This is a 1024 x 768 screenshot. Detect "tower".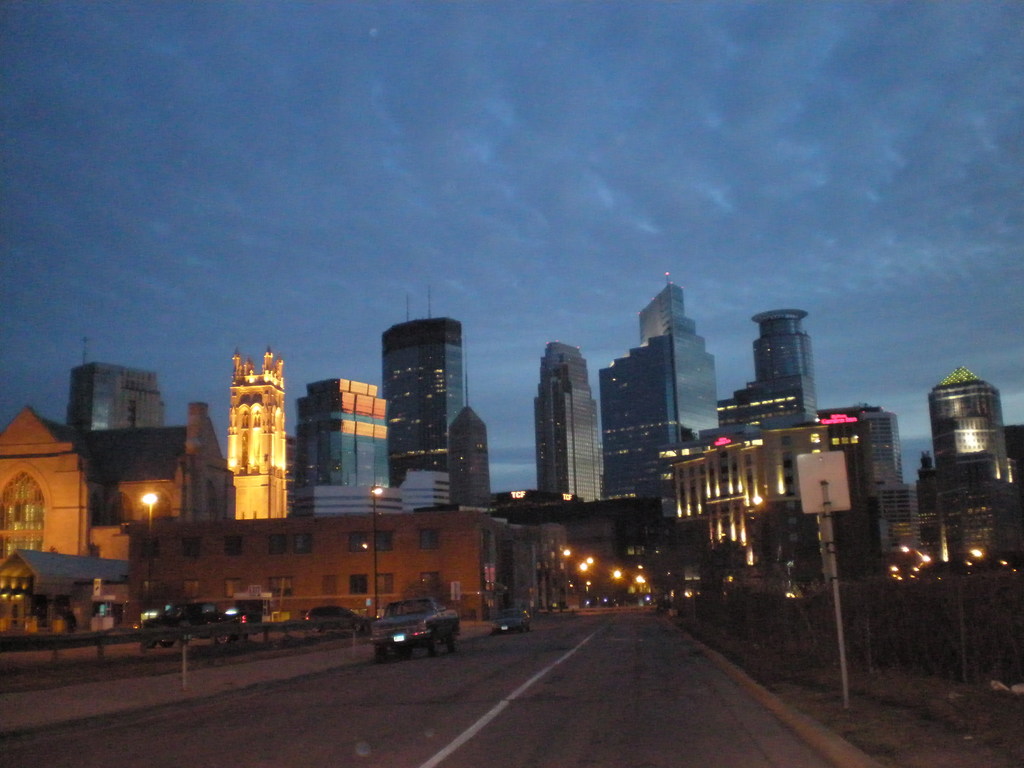
Rect(751, 310, 808, 383).
